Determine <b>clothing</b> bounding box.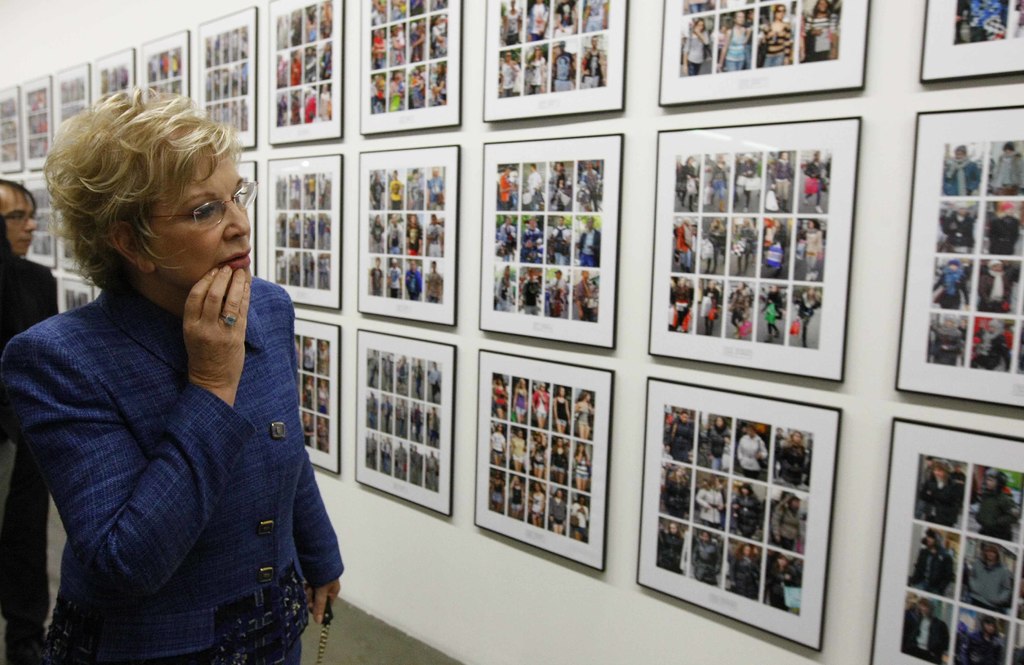
Determined: <box>316,258,321,286</box>.
